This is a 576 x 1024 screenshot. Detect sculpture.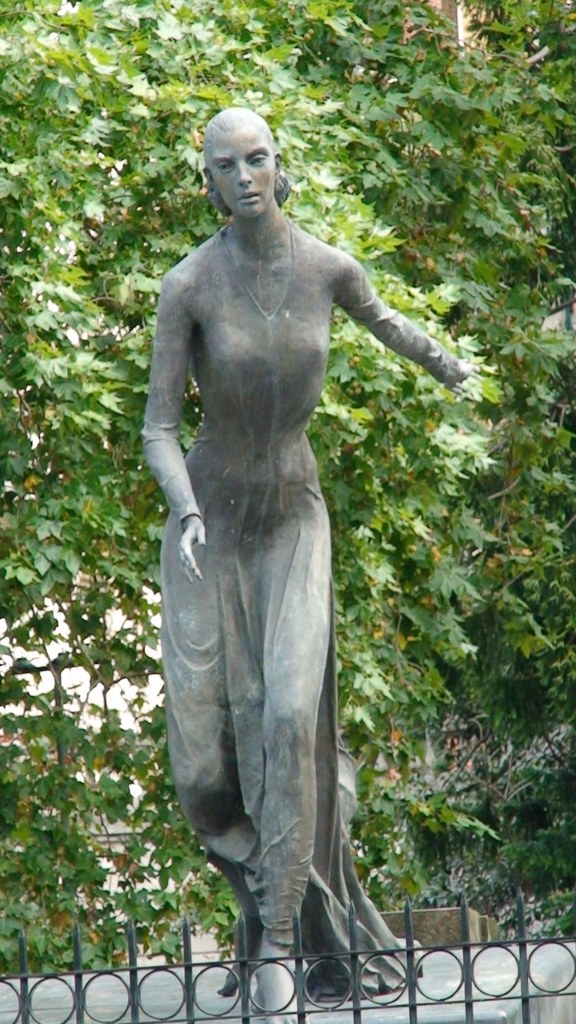
left=144, top=108, right=473, bottom=1023.
